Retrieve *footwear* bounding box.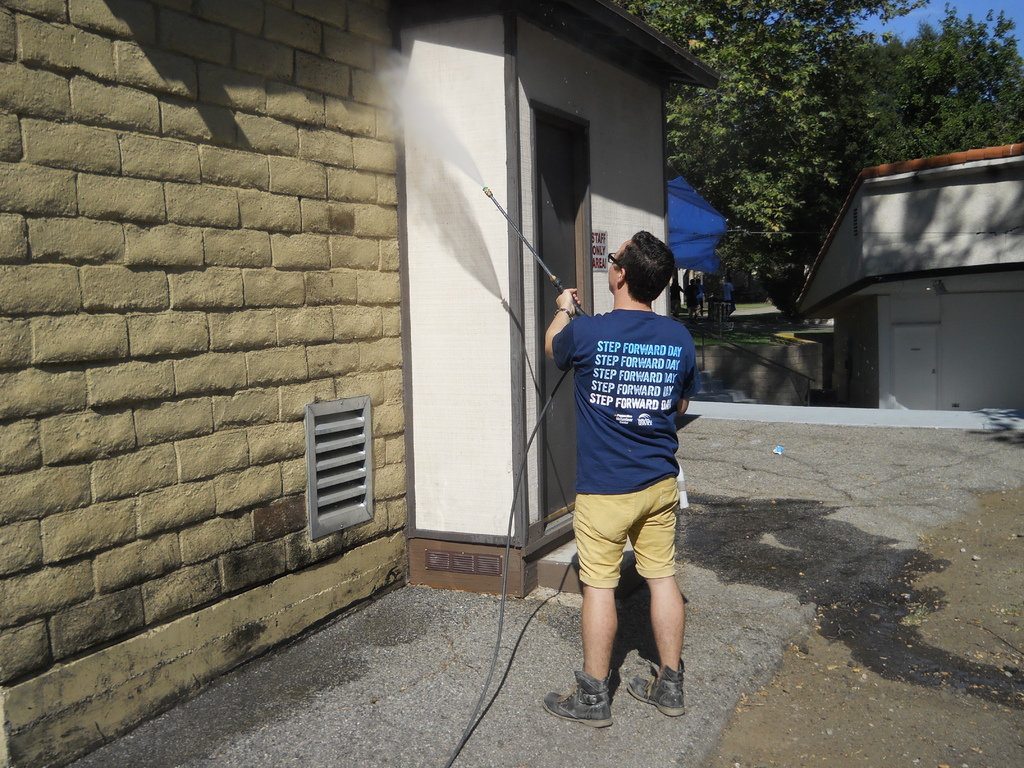
Bounding box: l=628, t=659, r=696, b=717.
